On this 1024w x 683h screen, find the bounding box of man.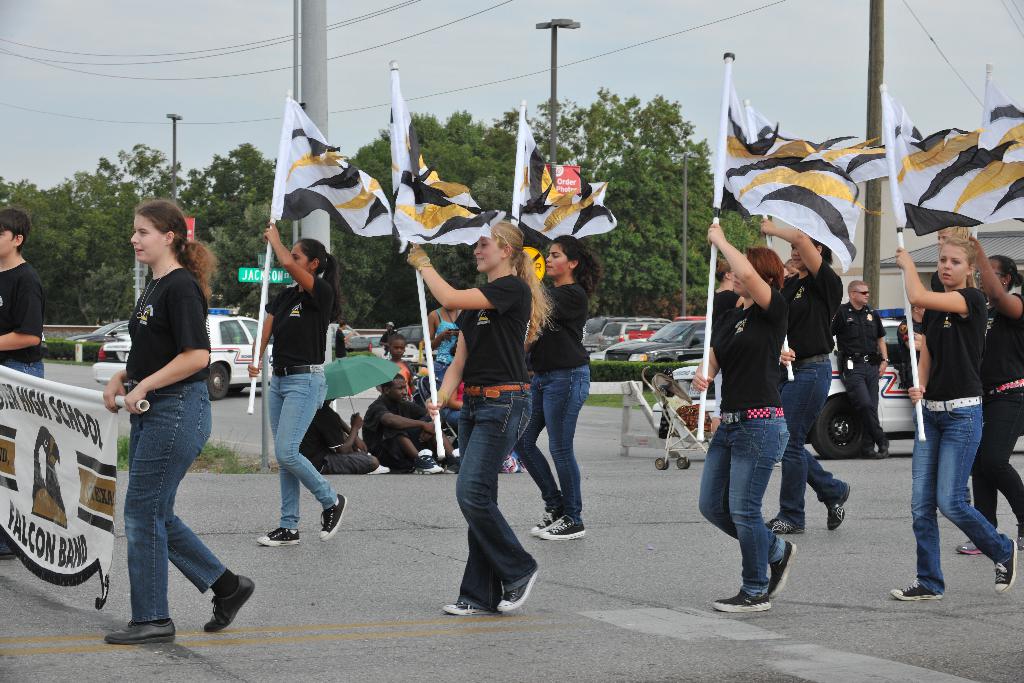
Bounding box: 0, 208, 45, 378.
